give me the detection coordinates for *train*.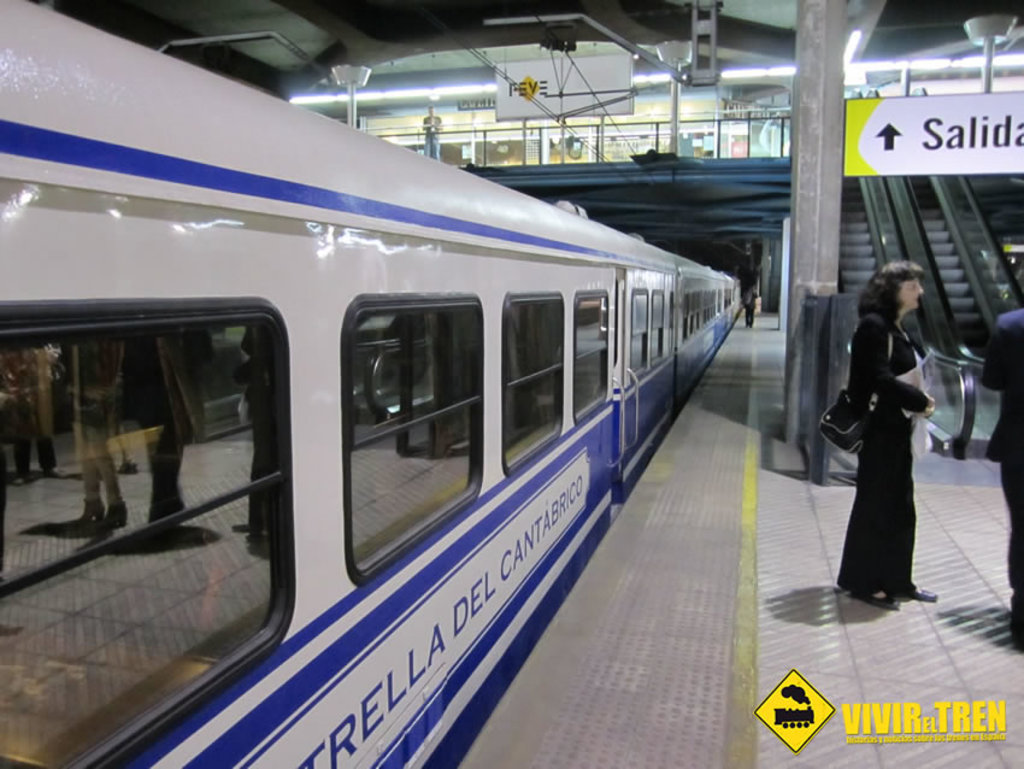
bbox=(0, 0, 740, 768).
